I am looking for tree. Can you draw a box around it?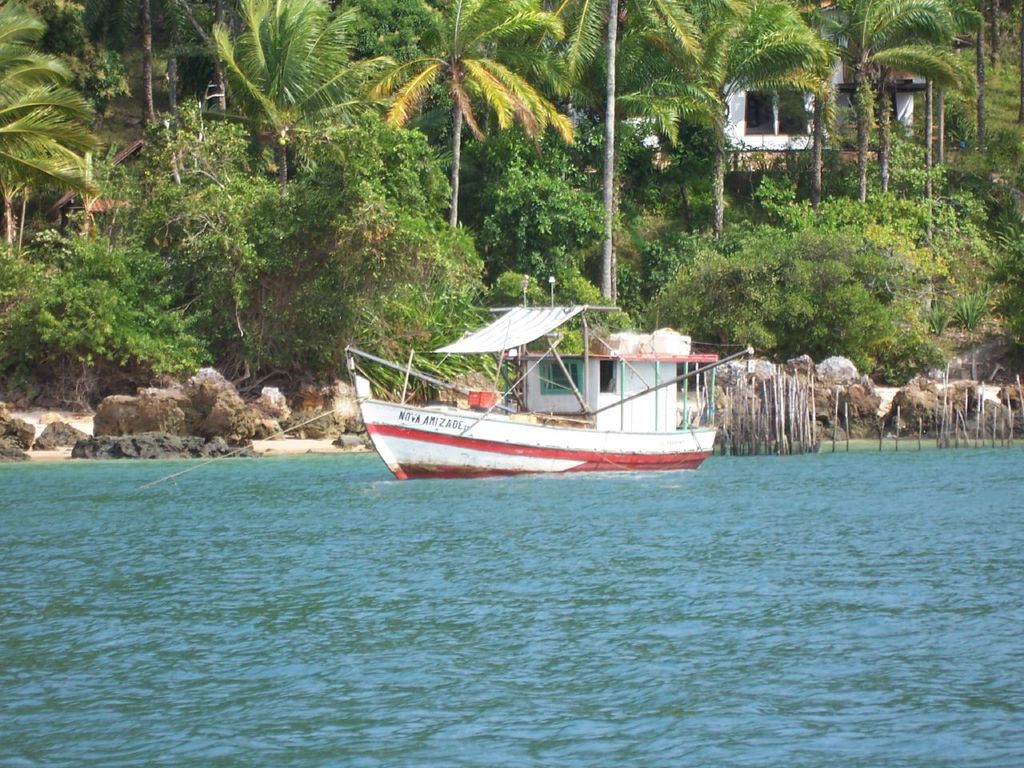
Sure, the bounding box is x1=355 y1=0 x2=570 y2=232.
